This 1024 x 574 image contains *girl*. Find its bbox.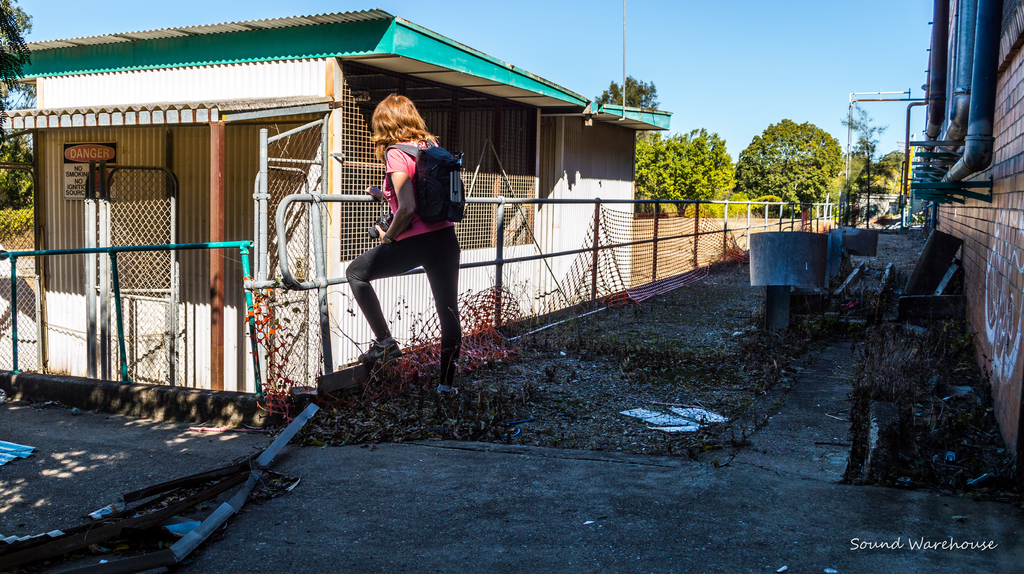
(342,90,465,393).
